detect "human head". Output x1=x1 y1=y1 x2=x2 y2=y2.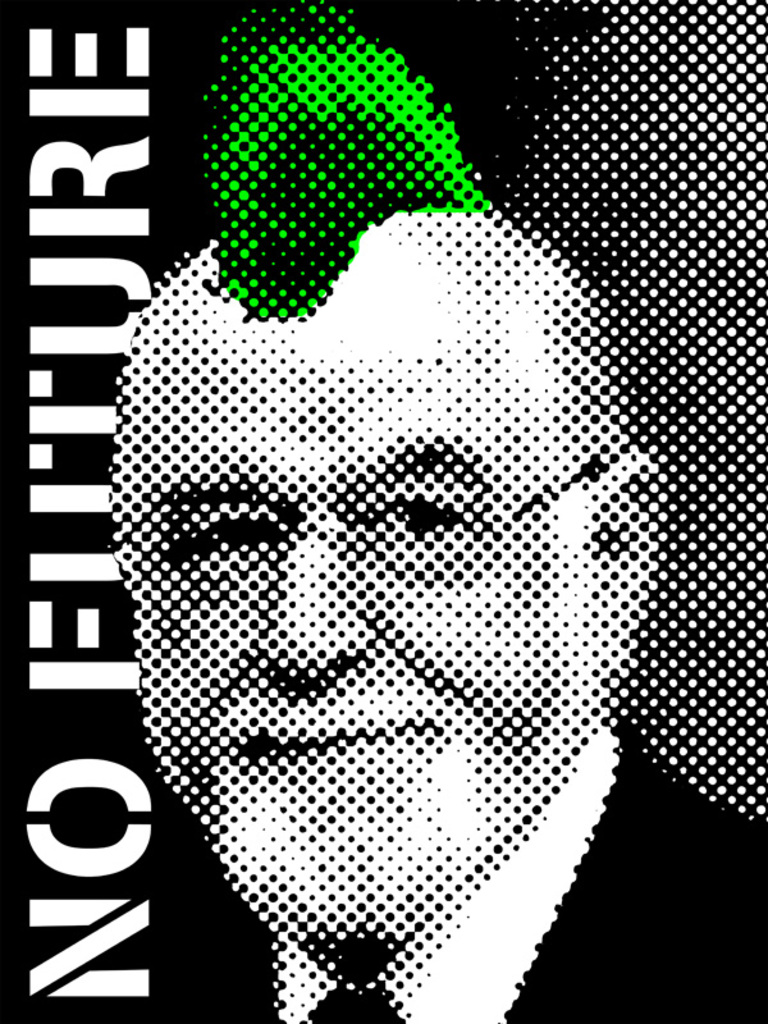
x1=106 y1=0 x2=658 y2=959.
